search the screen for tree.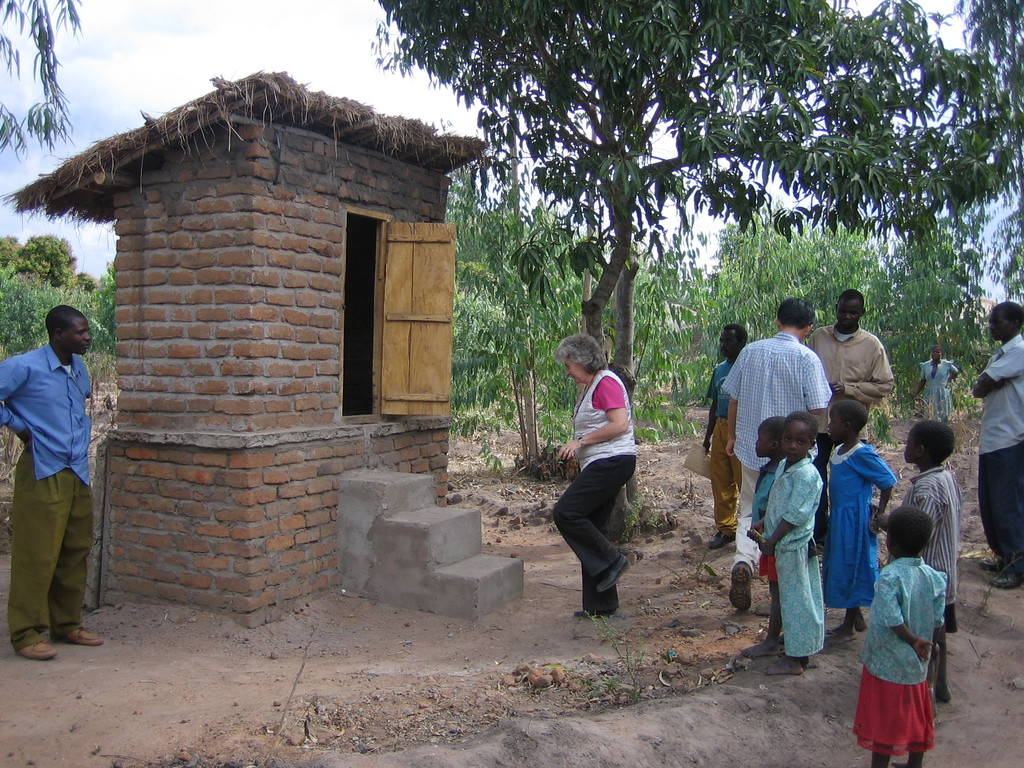
Found at 702,206,918,348.
